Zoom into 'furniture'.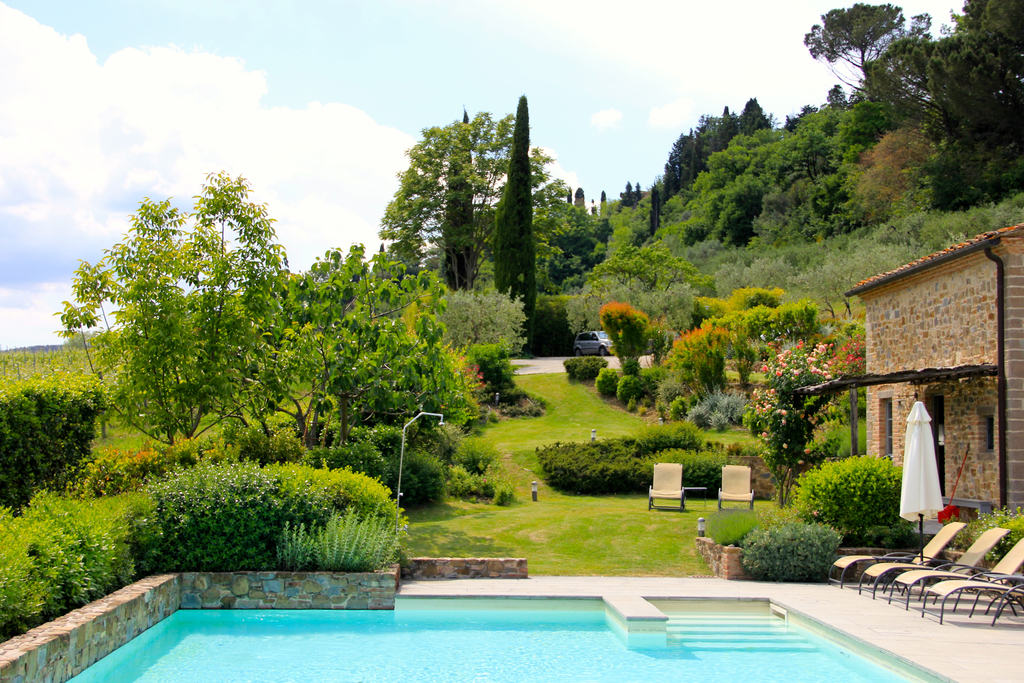
Zoom target: locate(717, 463, 755, 509).
